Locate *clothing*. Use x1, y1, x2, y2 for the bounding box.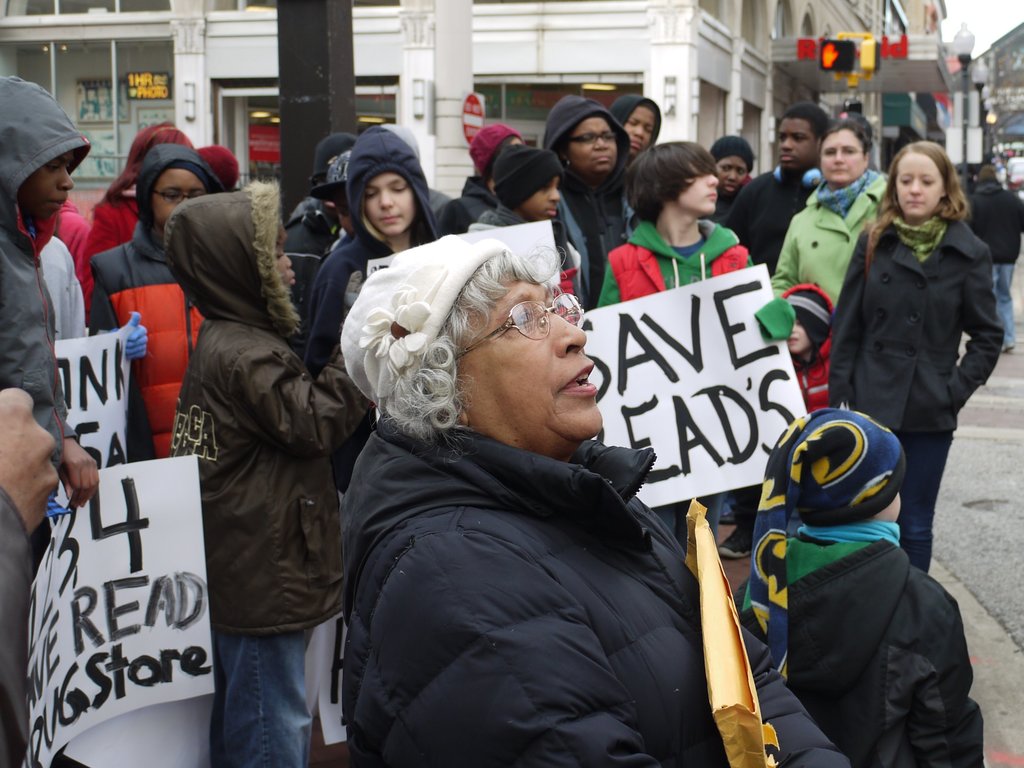
817, 220, 997, 575.
